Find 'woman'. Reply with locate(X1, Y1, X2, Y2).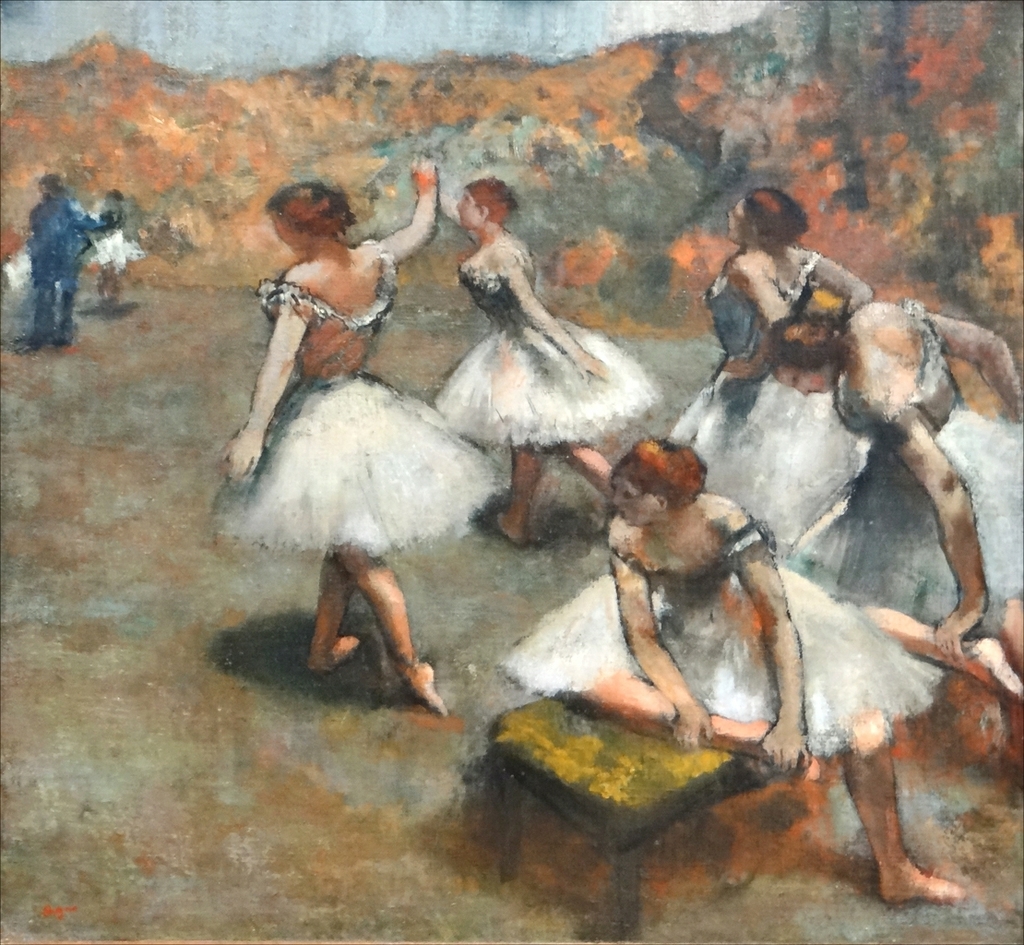
locate(416, 167, 667, 556).
